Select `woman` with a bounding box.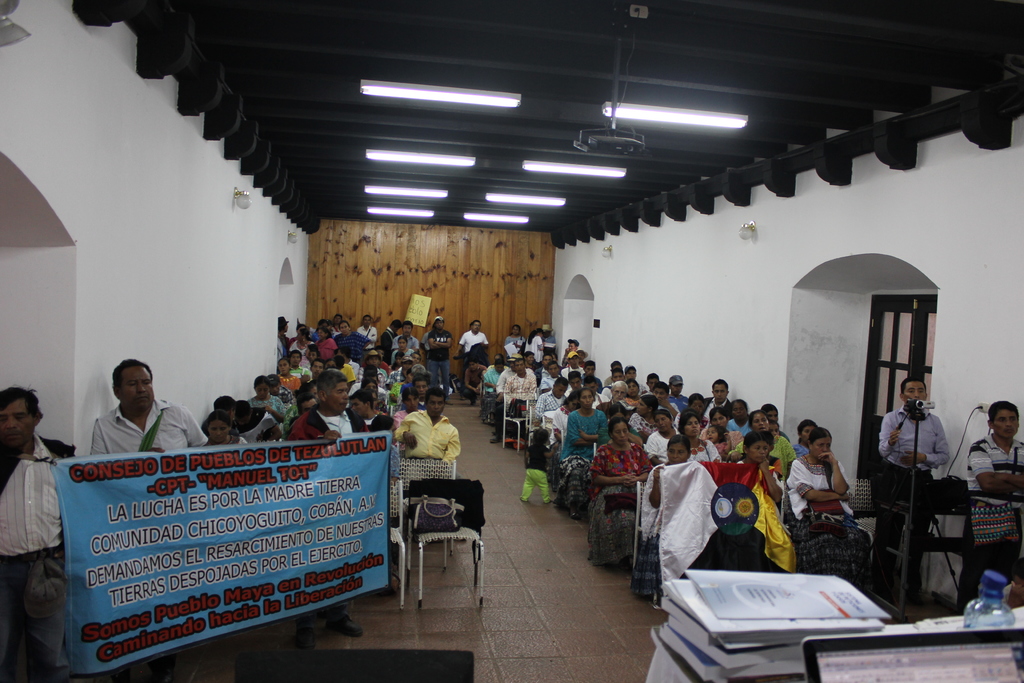
crop(801, 426, 868, 567).
